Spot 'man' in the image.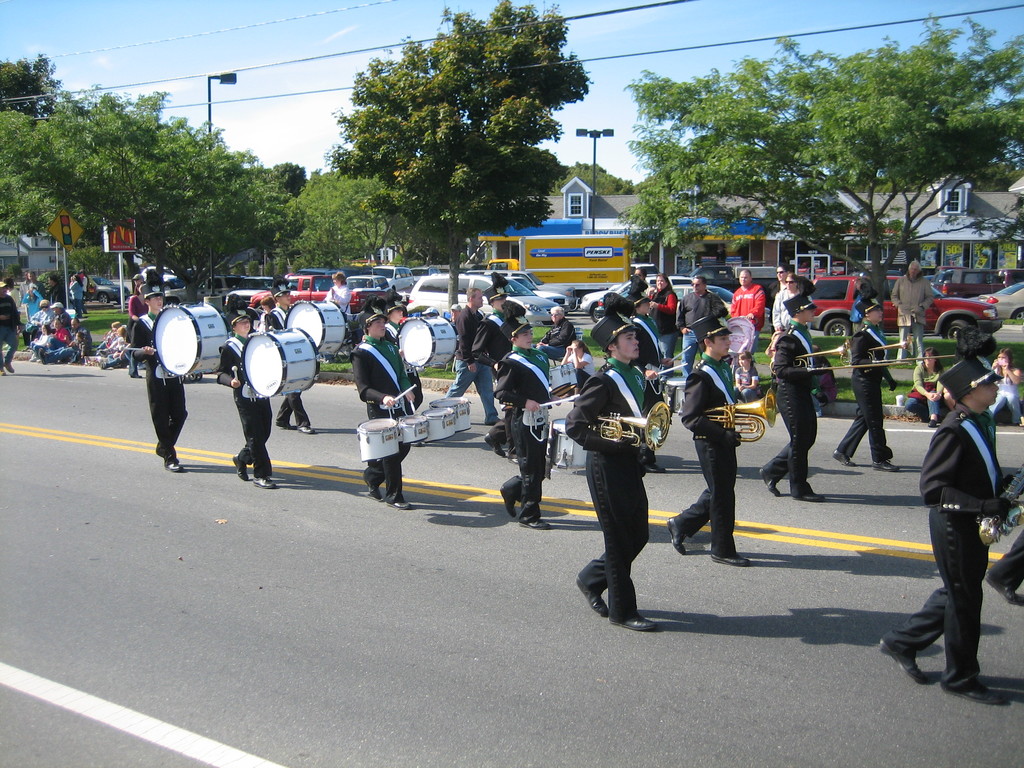
'man' found at rect(758, 276, 825, 502).
